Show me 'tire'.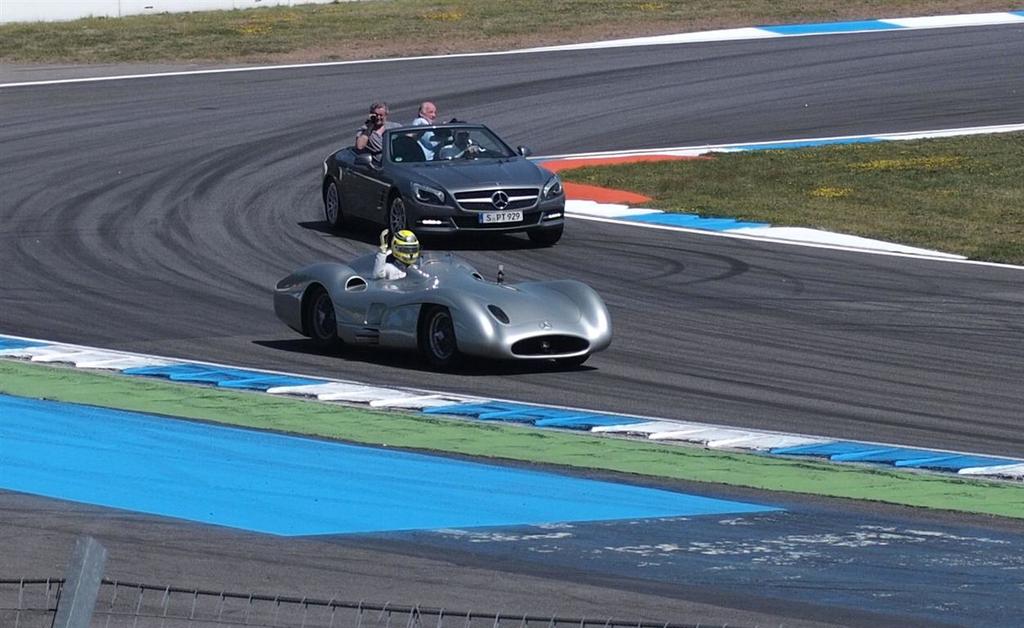
'tire' is here: 312, 291, 343, 348.
